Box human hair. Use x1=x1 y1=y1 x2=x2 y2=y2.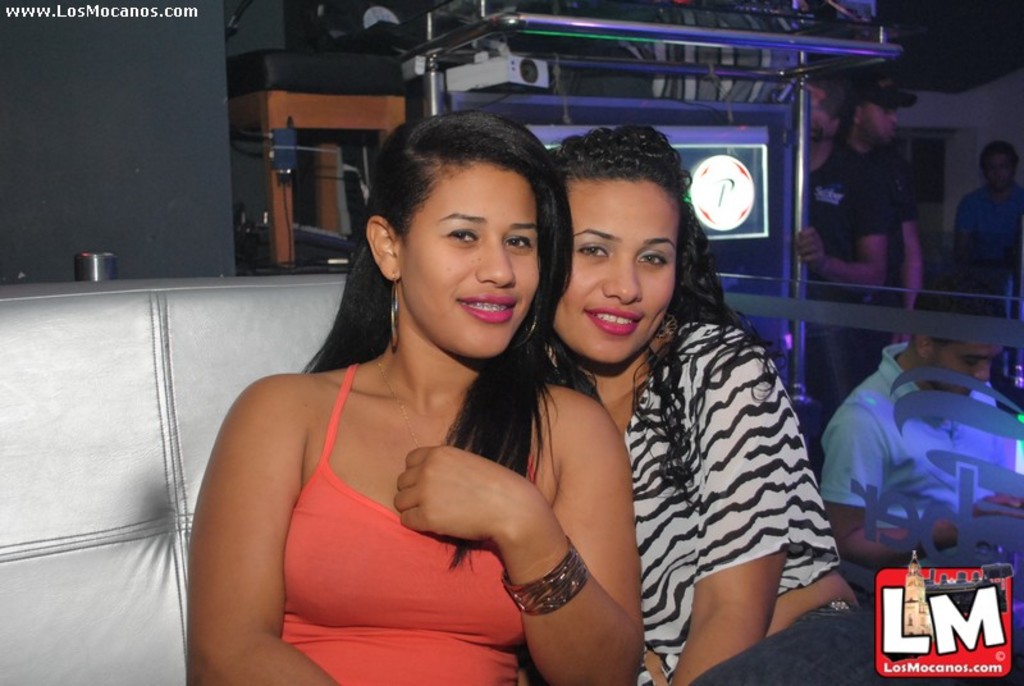
x1=541 y1=123 x2=700 y2=331.
